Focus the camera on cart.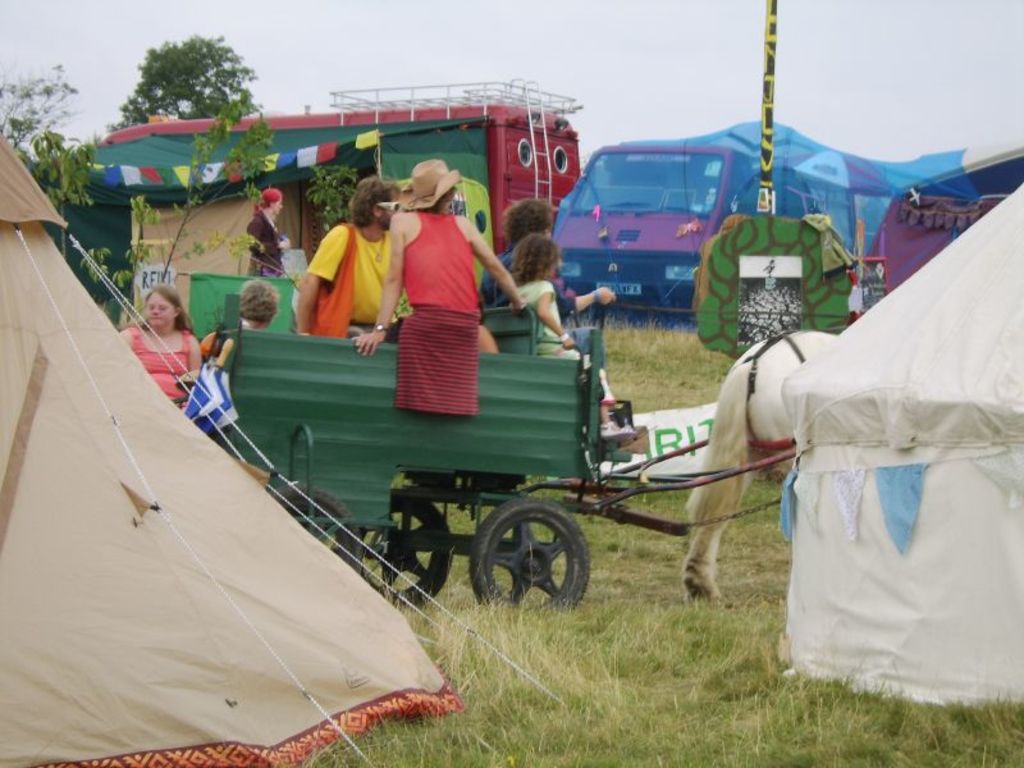
Focus region: [174, 291, 803, 613].
